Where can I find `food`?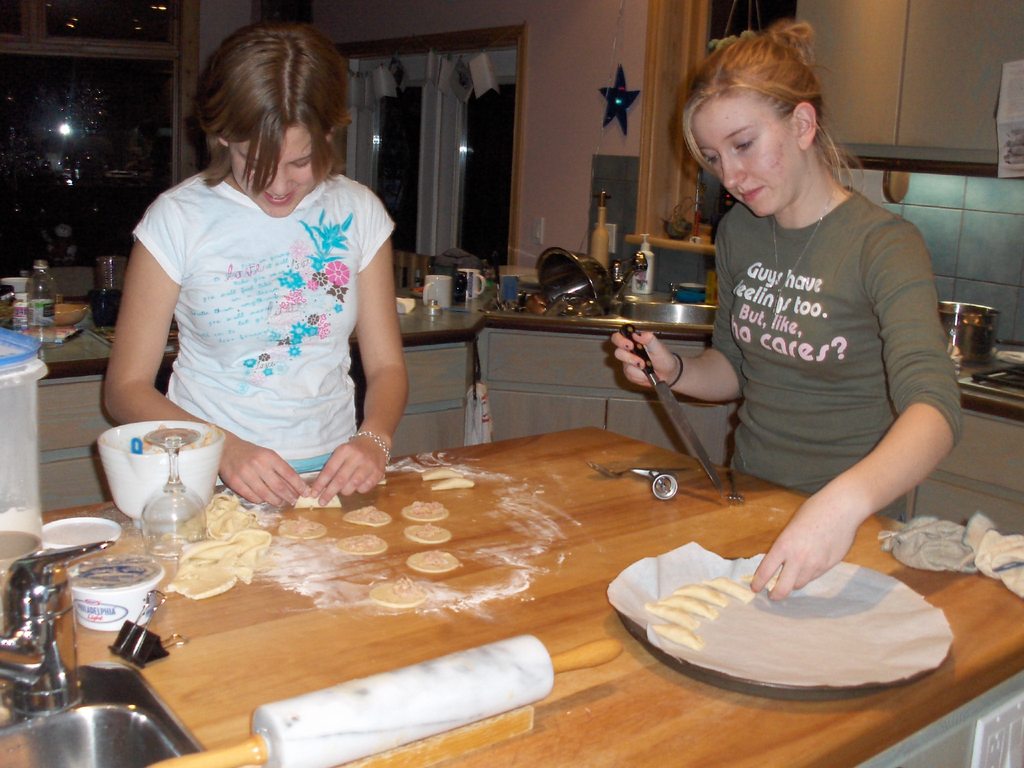
You can find it at crop(335, 533, 387, 556).
